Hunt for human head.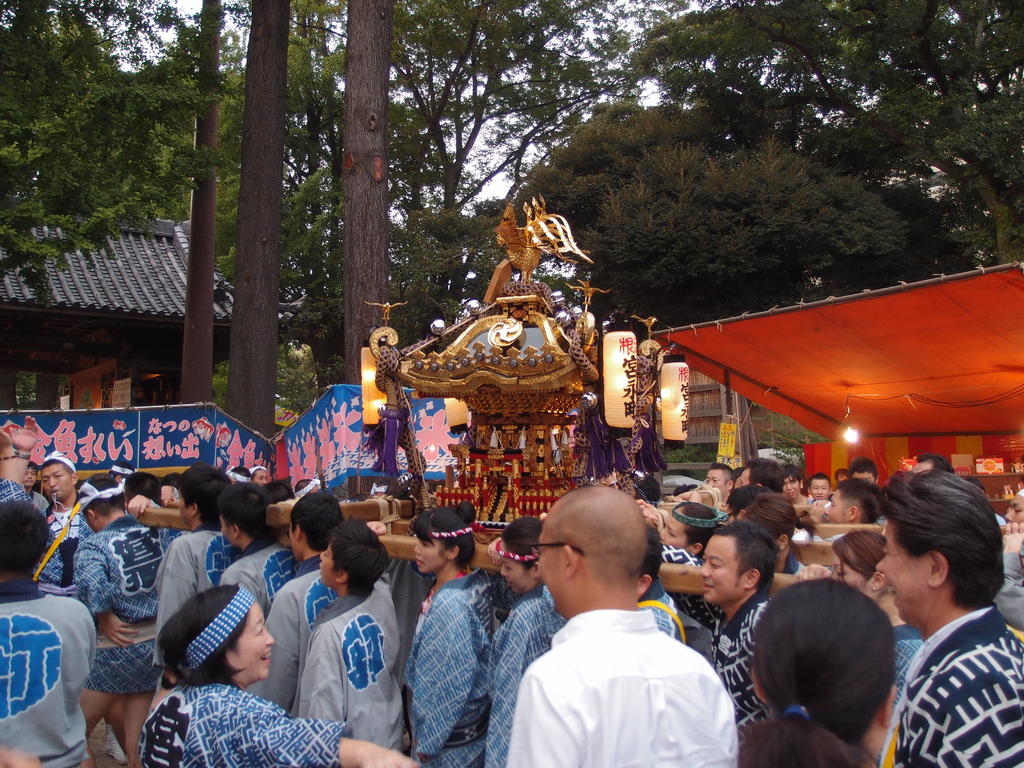
Hunted down at box=[176, 463, 229, 532].
